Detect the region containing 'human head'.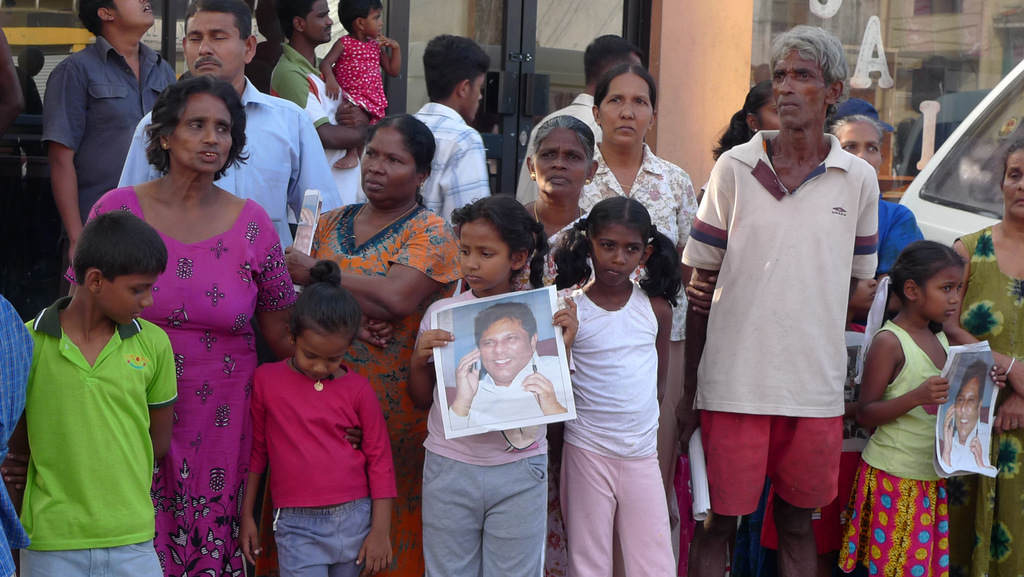
(x1=593, y1=65, x2=659, y2=150).
